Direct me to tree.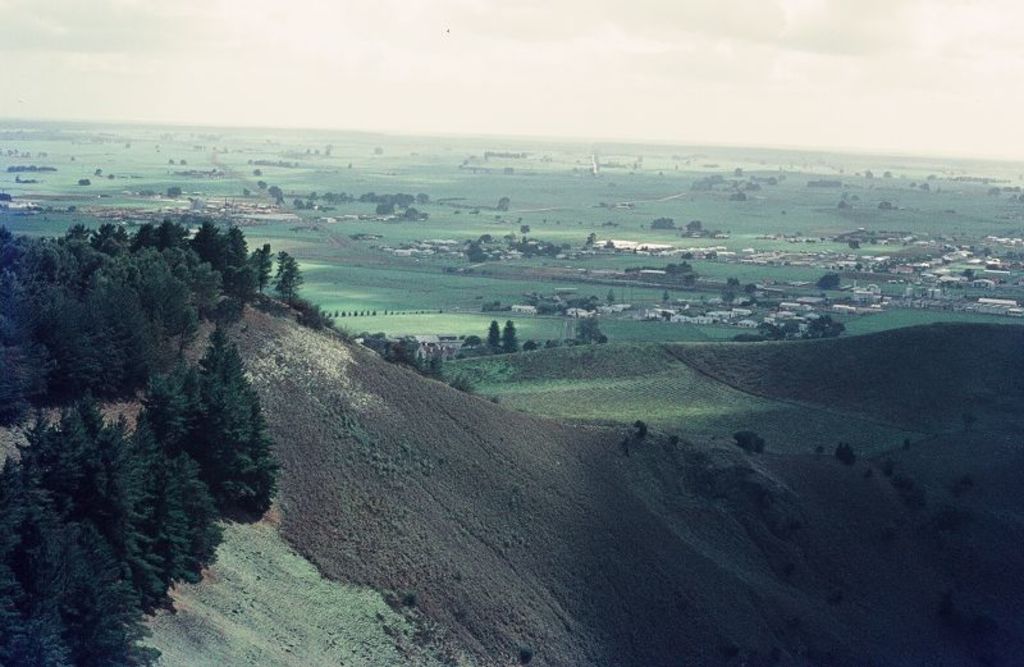
Direction: bbox=[681, 219, 704, 234].
